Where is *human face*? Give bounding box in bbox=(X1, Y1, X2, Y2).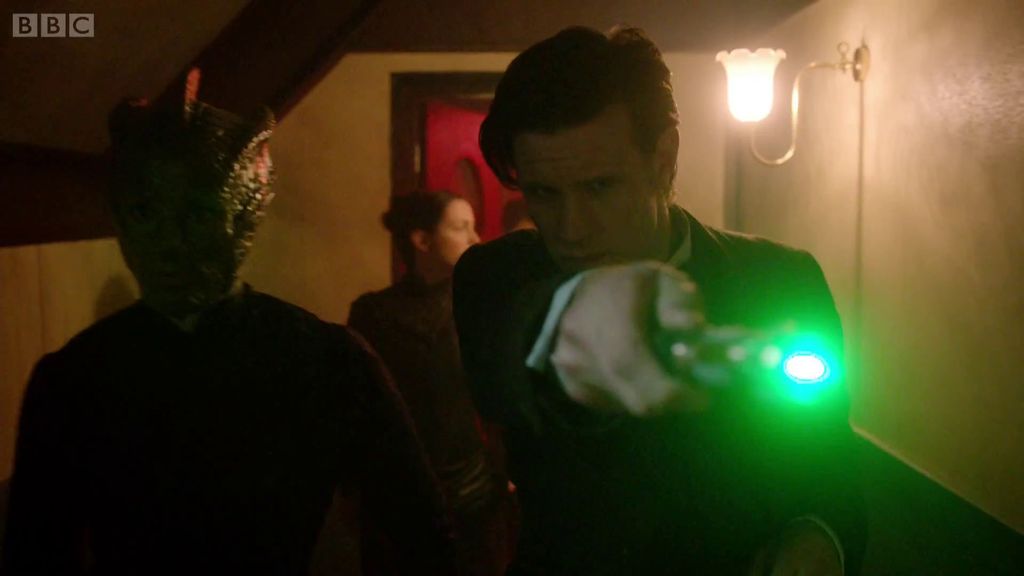
bbox=(427, 197, 481, 265).
